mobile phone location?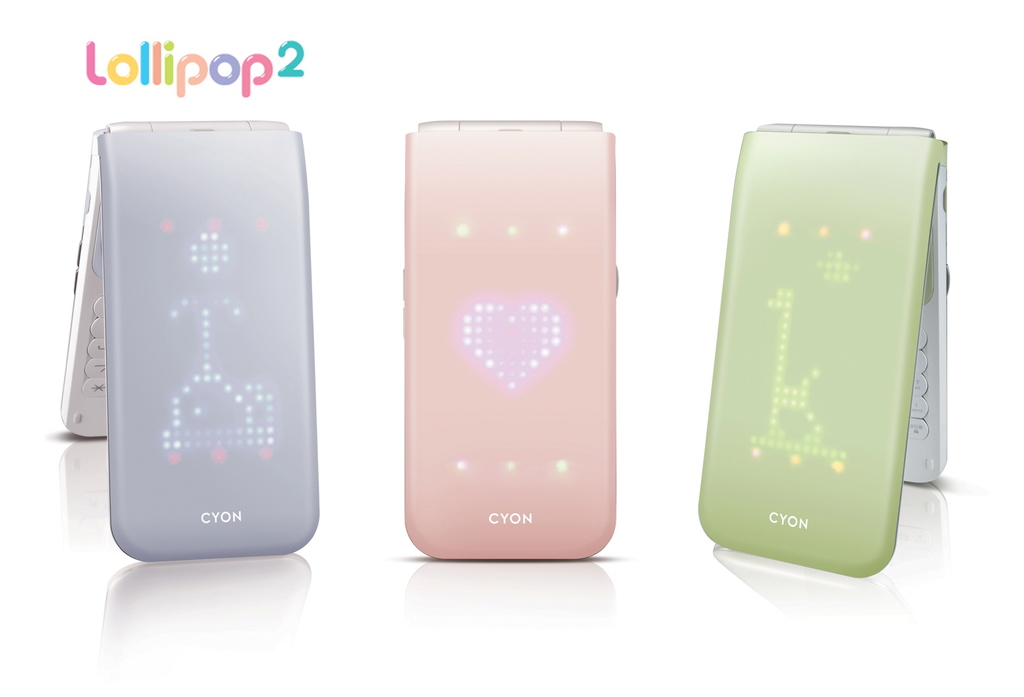
{"left": 403, "top": 117, "right": 618, "bottom": 563}
